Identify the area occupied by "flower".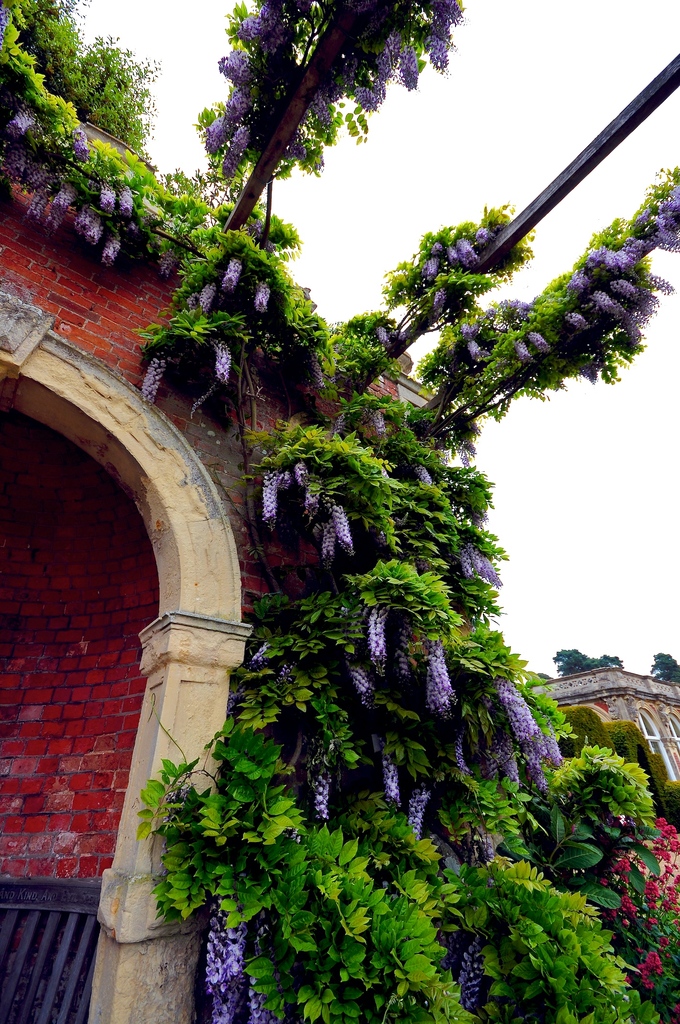
Area: 217, 259, 238, 298.
